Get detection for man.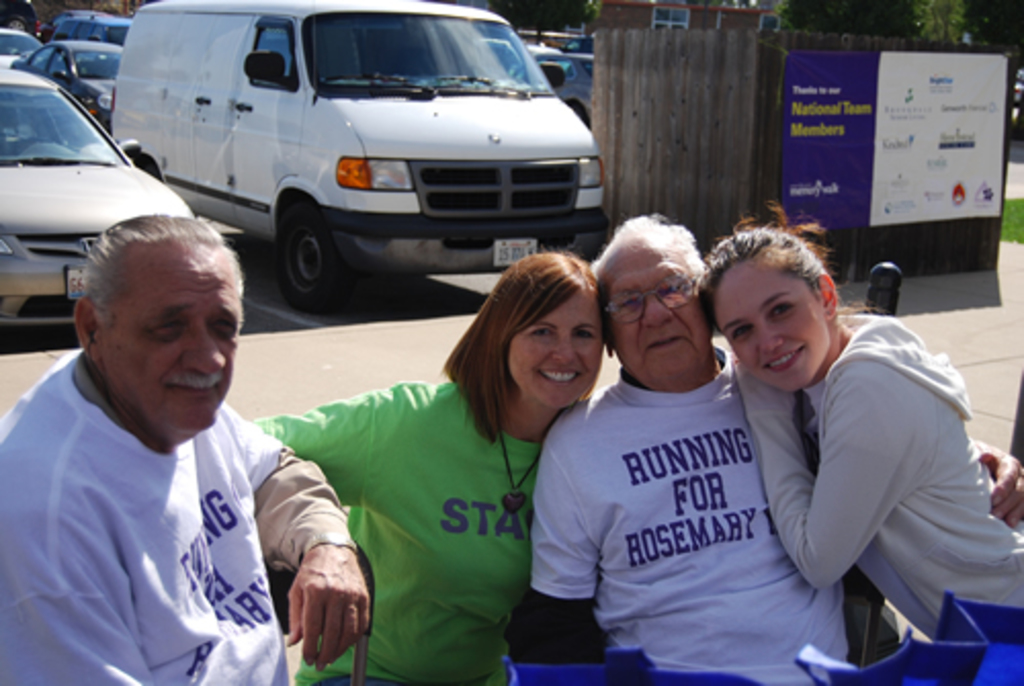
Detection: 0 207 379 684.
